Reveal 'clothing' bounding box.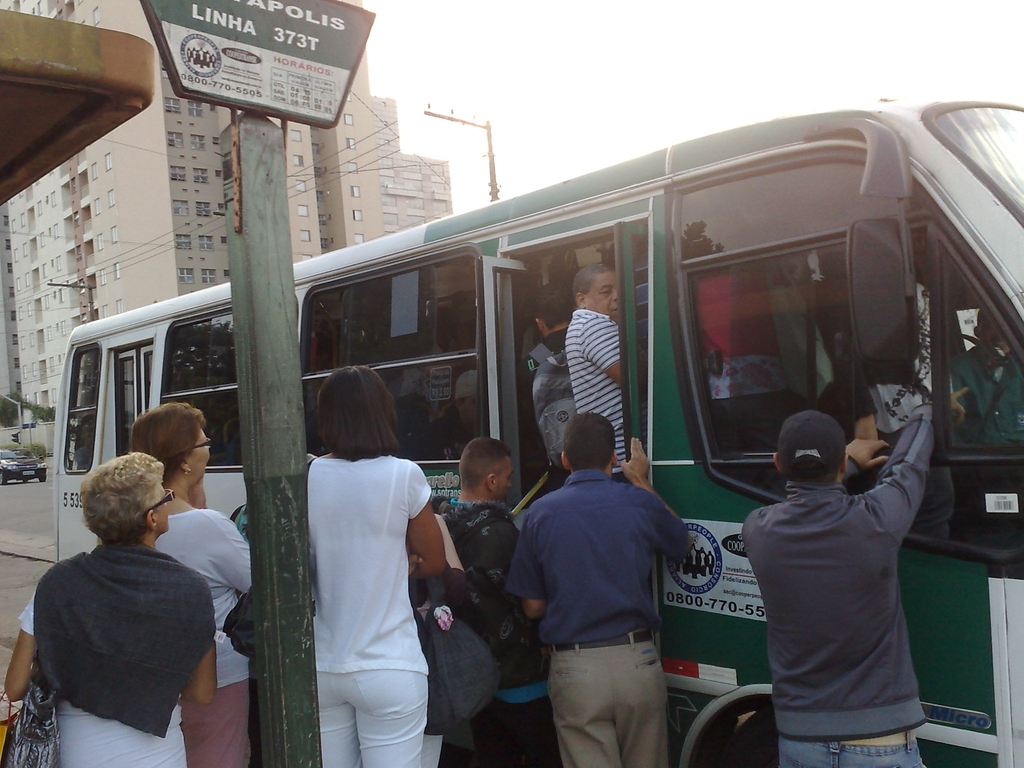
Revealed: 743 410 938 767.
